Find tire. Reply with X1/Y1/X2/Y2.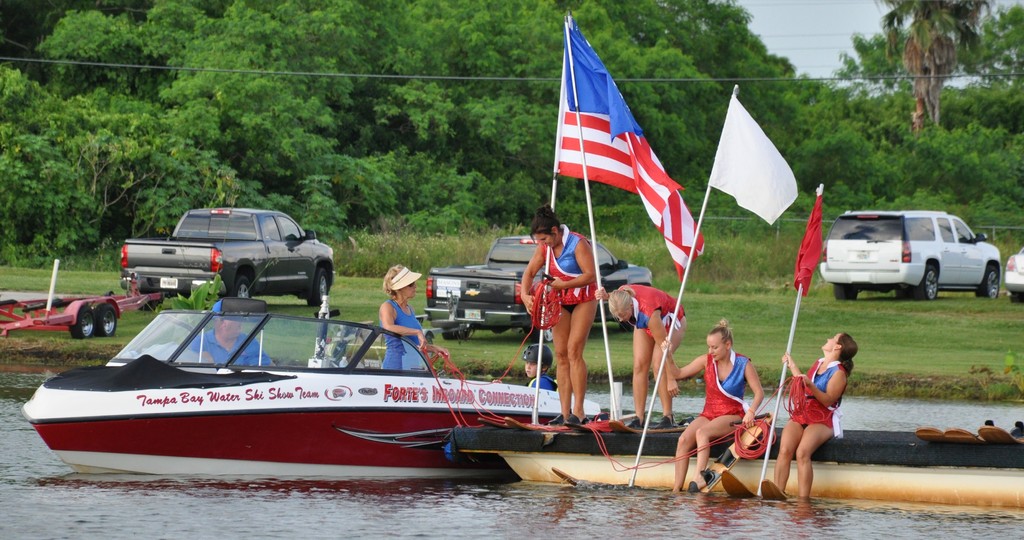
972/265/1000/299.
